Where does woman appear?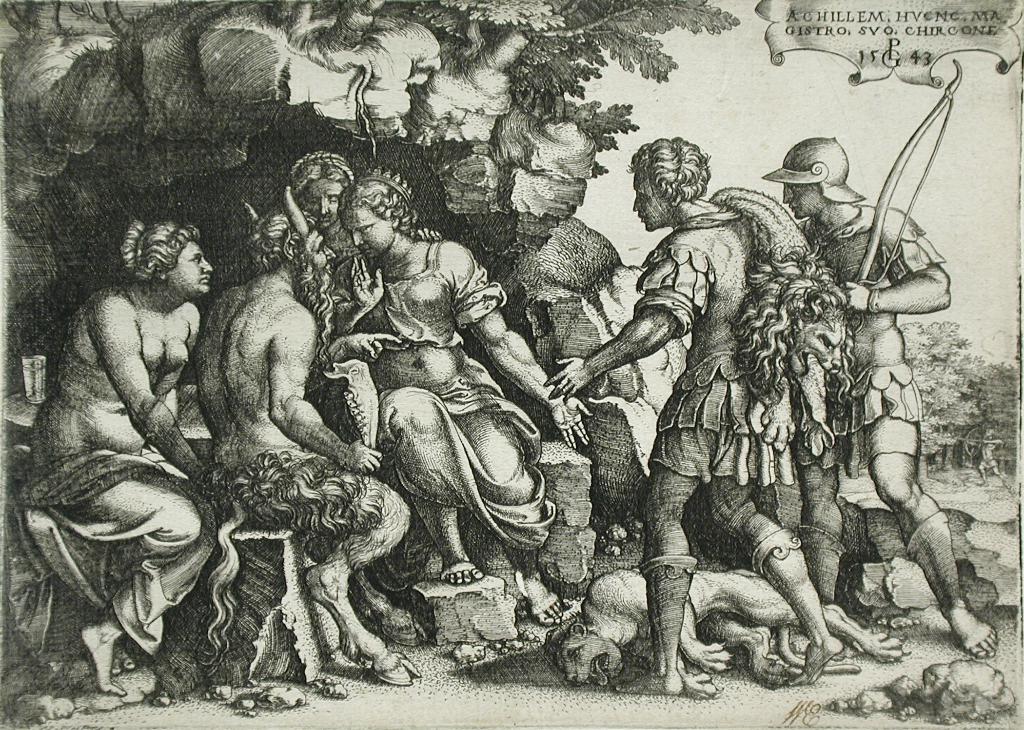
Appears at x1=320 y1=172 x2=594 y2=623.
